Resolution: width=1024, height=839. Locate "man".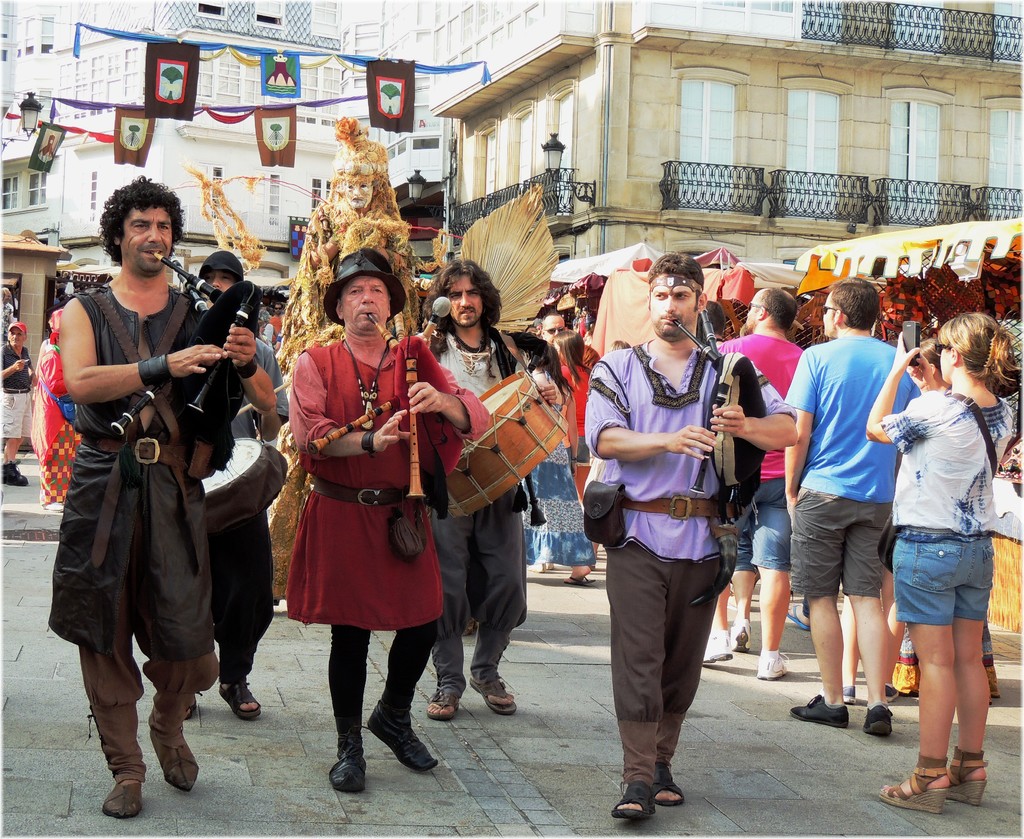
left=190, top=256, right=278, bottom=717.
